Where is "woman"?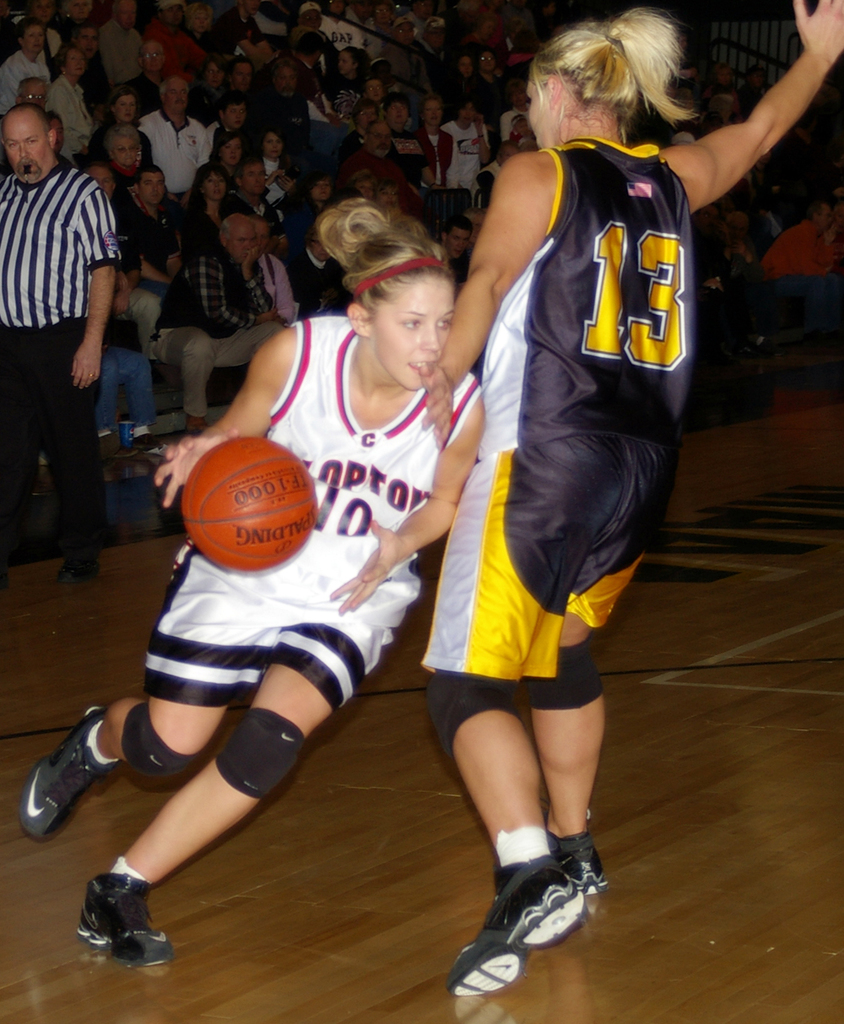
(99, 88, 155, 167).
